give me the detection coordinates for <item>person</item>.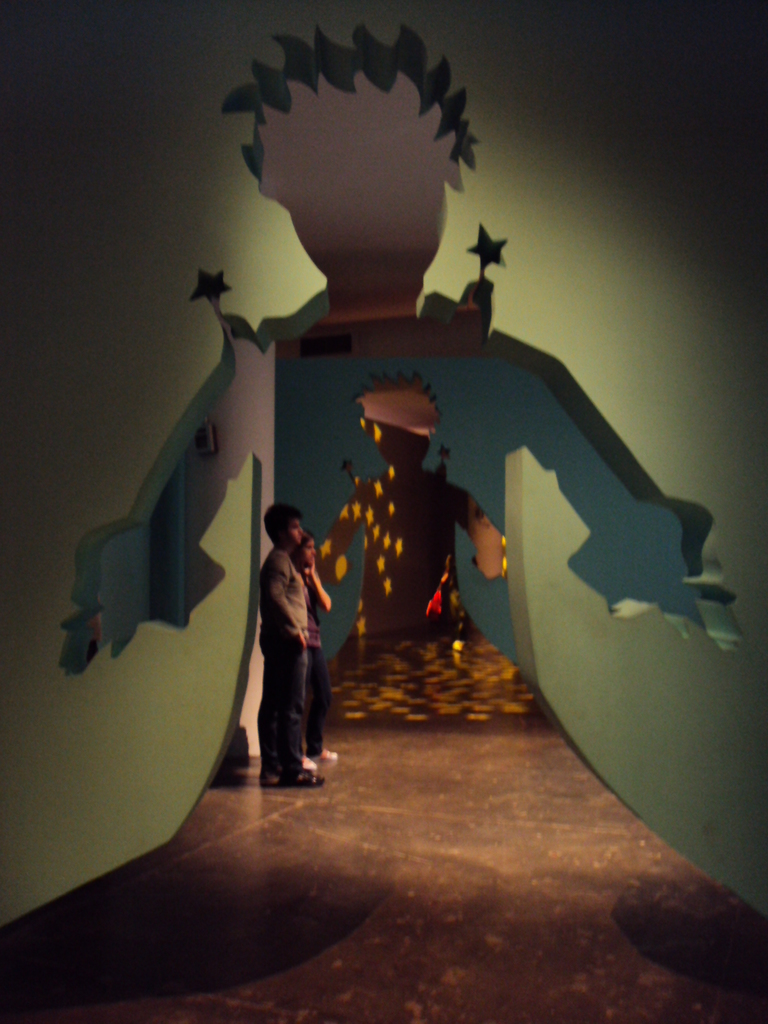
box(291, 529, 337, 765).
